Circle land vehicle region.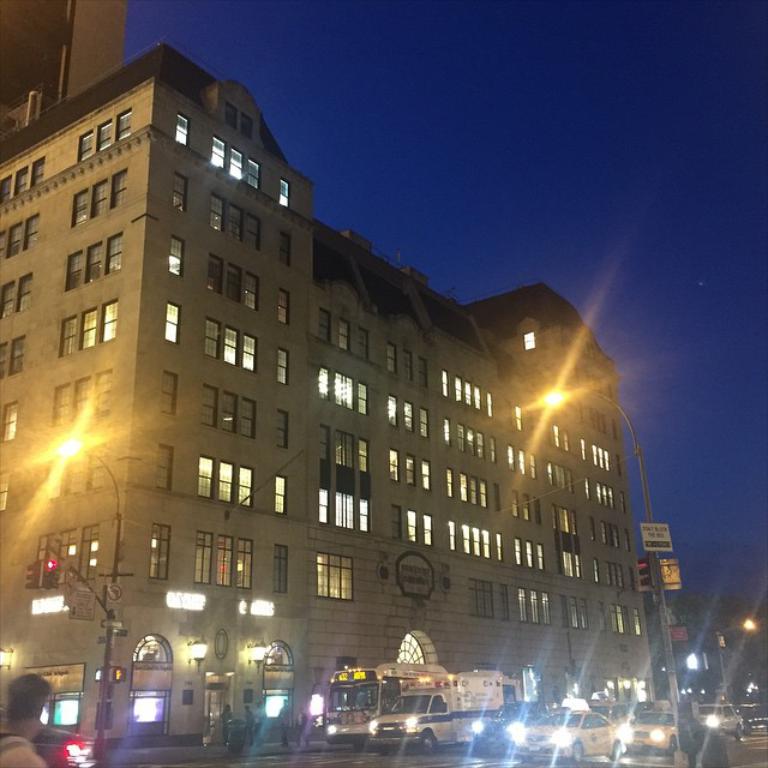
Region: Rect(748, 701, 763, 730).
